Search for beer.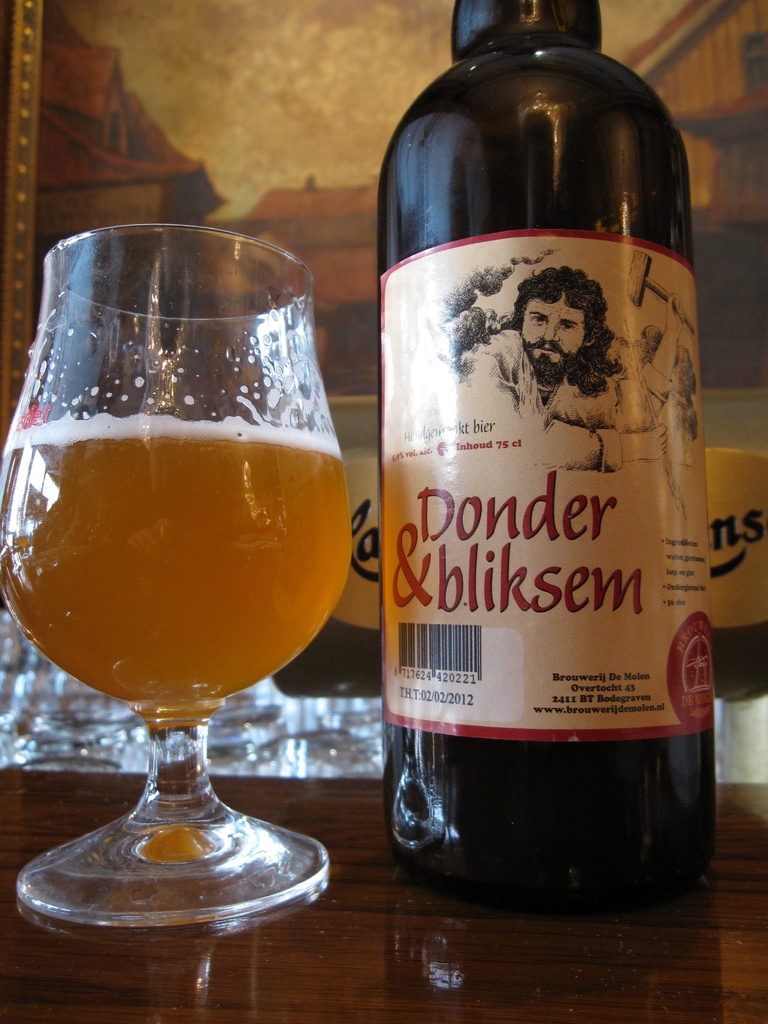
Found at <bbox>10, 225, 374, 954</bbox>.
